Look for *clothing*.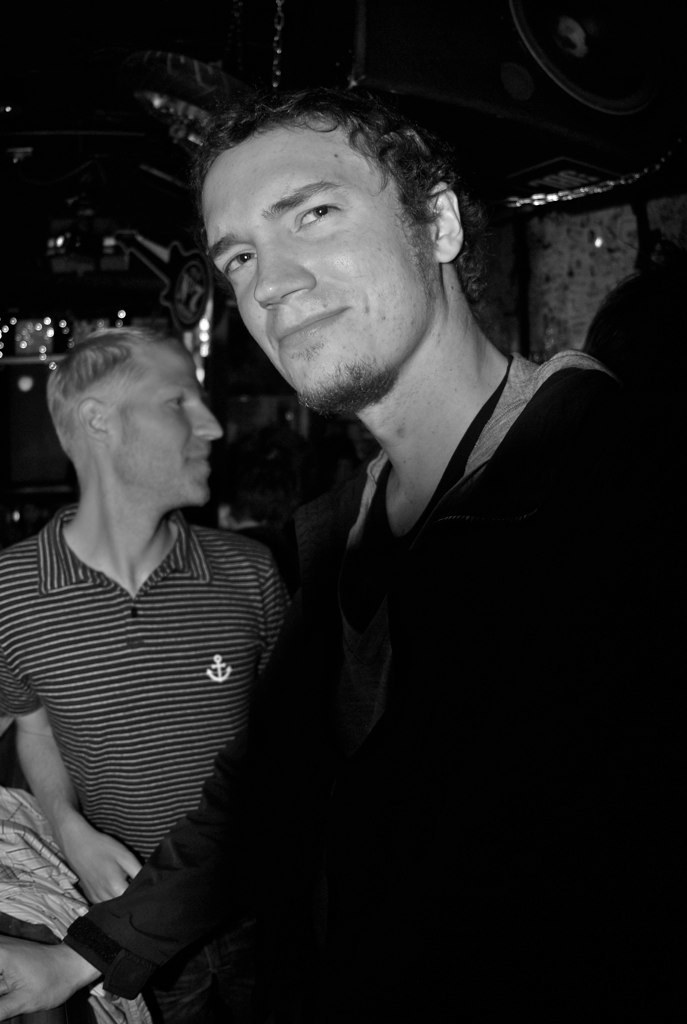
Found: BBox(0, 502, 289, 882).
